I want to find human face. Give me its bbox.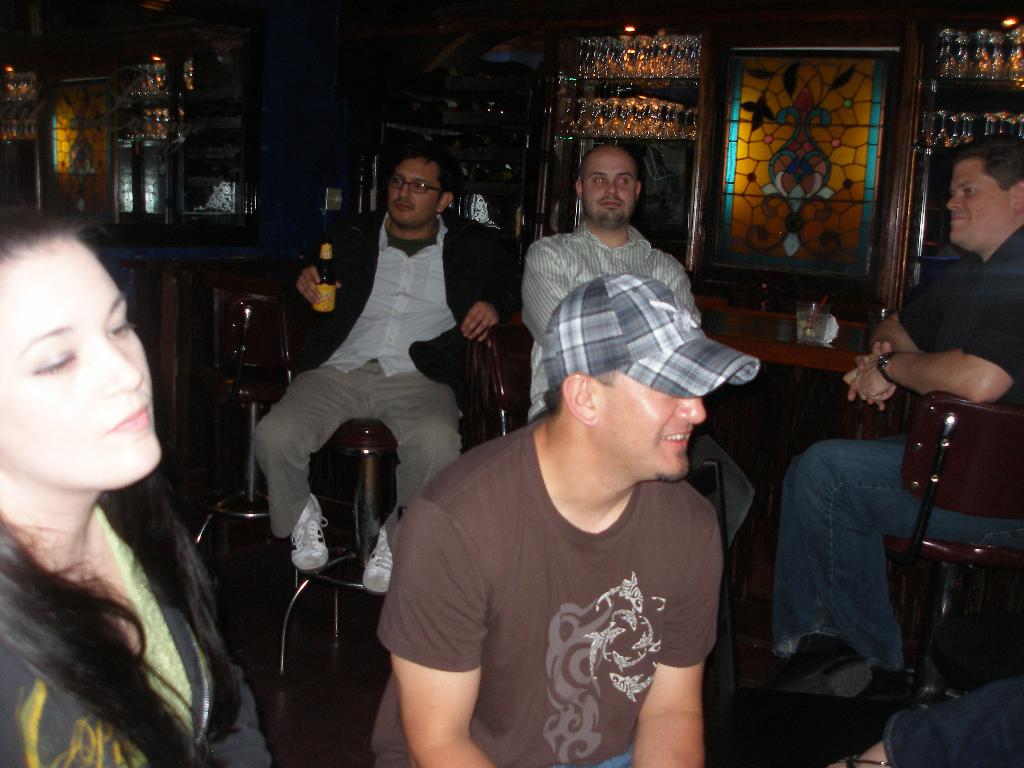
597/372/706/478.
